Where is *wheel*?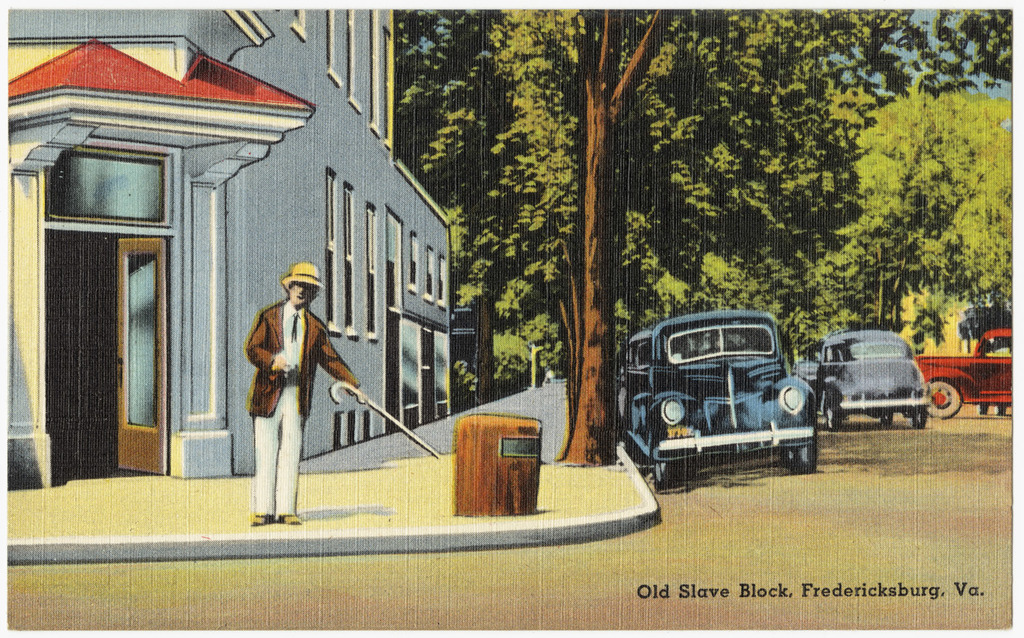
box(782, 436, 819, 477).
